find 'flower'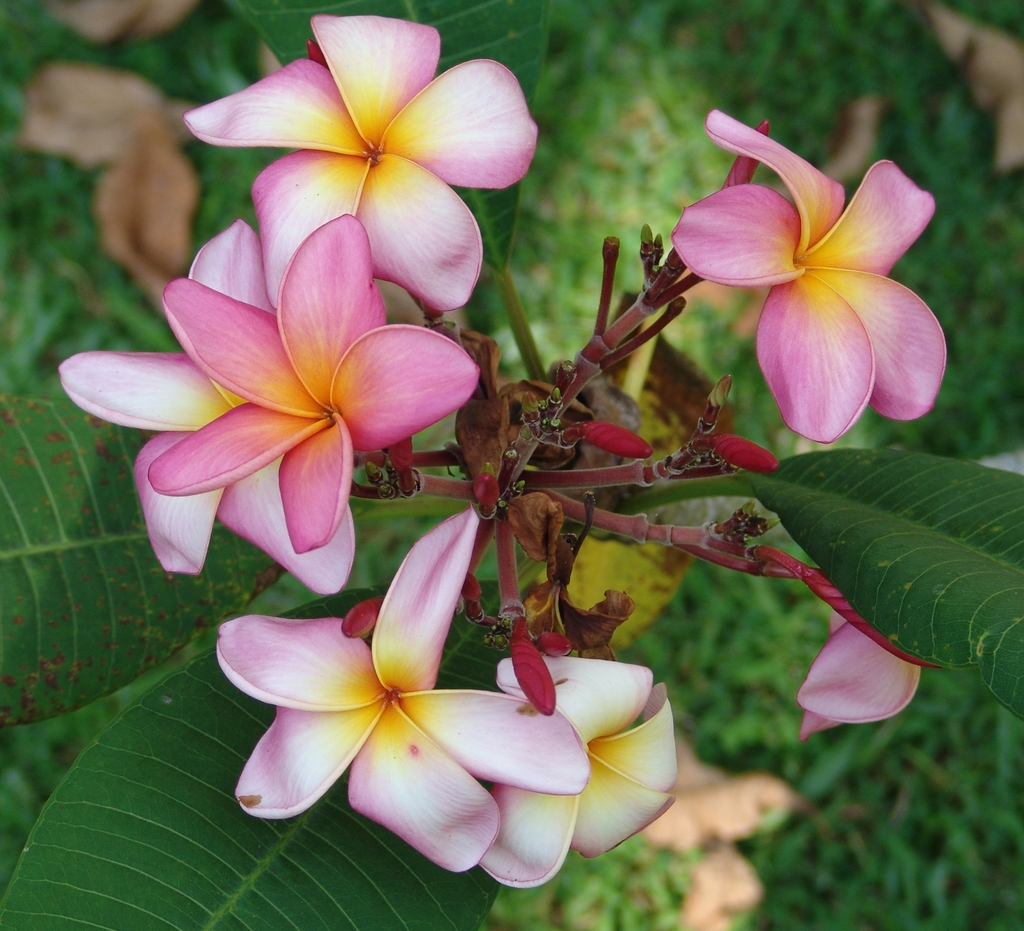
[219, 507, 584, 872]
